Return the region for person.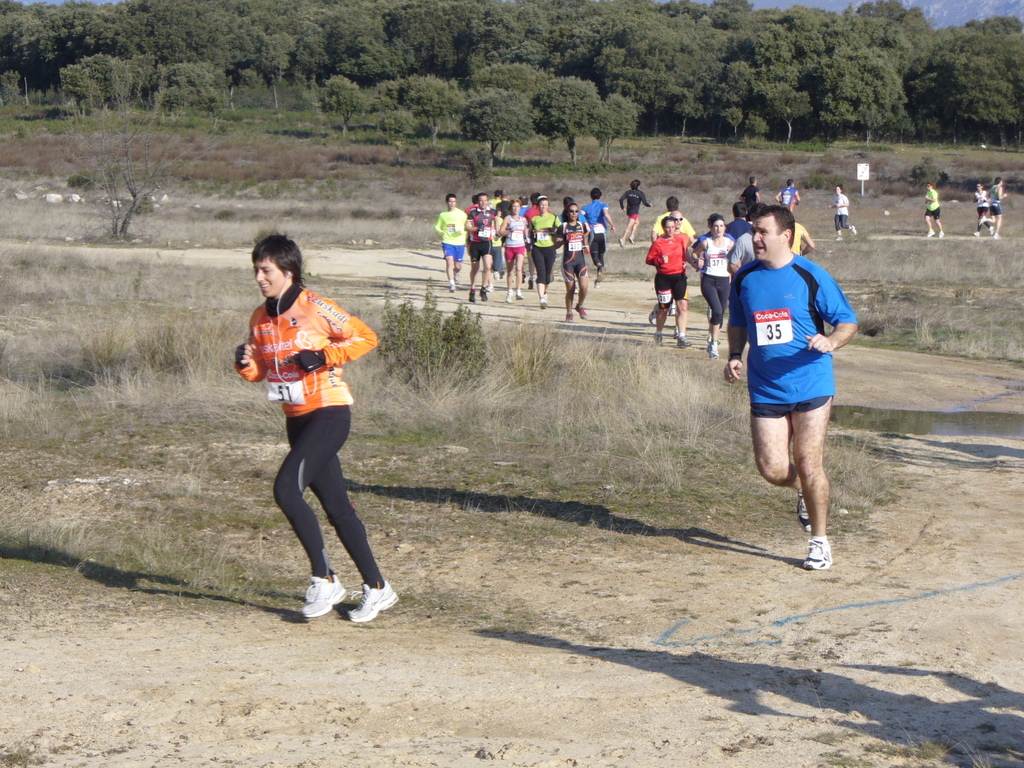
<box>468,196,496,300</box>.
